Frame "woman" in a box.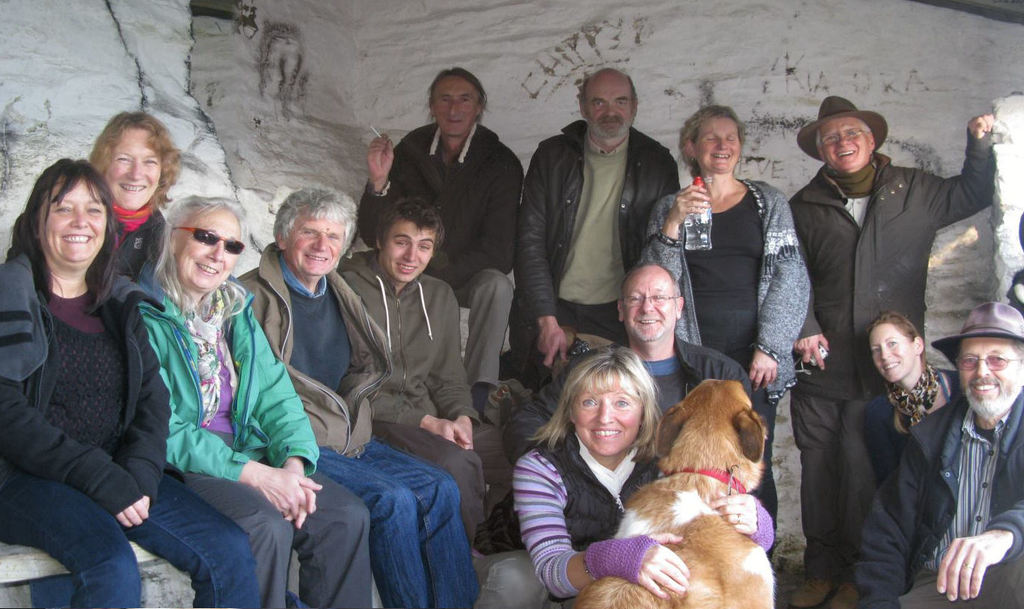
l=514, t=338, r=778, b=608.
